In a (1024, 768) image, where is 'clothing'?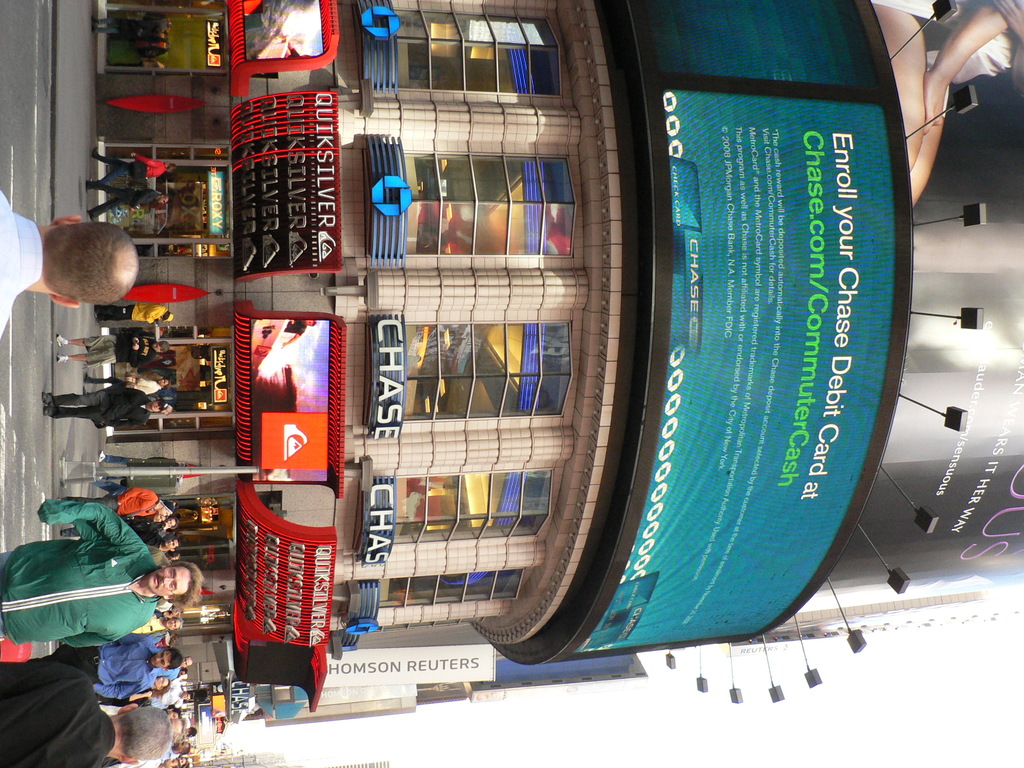
crop(0, 497, 162, 647).
